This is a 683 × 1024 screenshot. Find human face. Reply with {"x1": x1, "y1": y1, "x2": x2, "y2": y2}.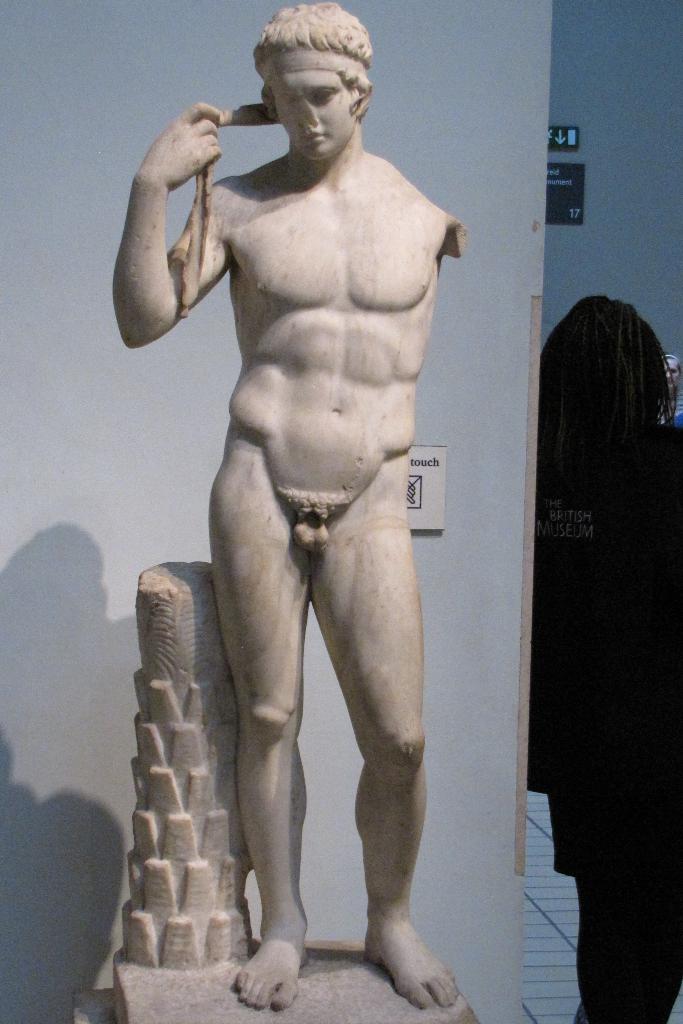
{"x1": 665, "y1": 358, "x2": 680, "y2": 389}.
